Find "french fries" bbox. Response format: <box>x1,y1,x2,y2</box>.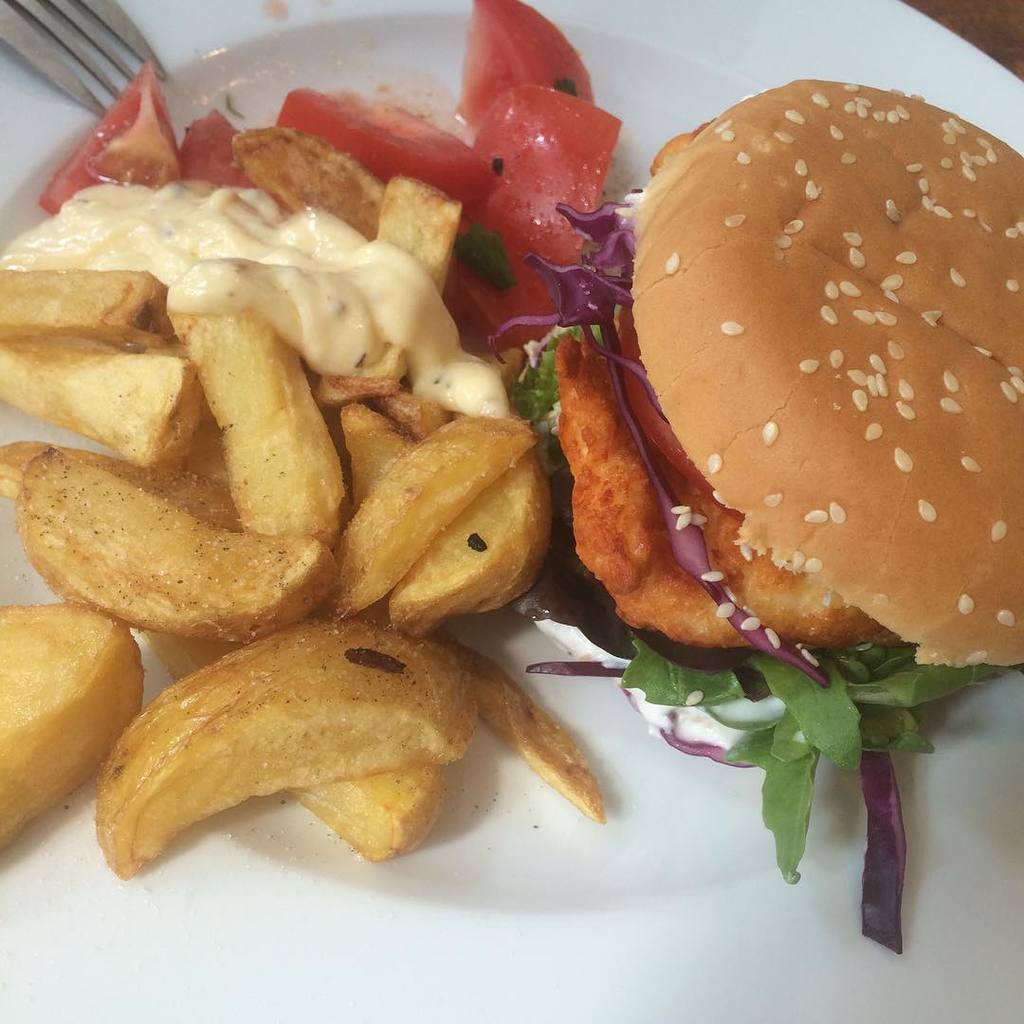
<box>452,601,604,829</box>.
